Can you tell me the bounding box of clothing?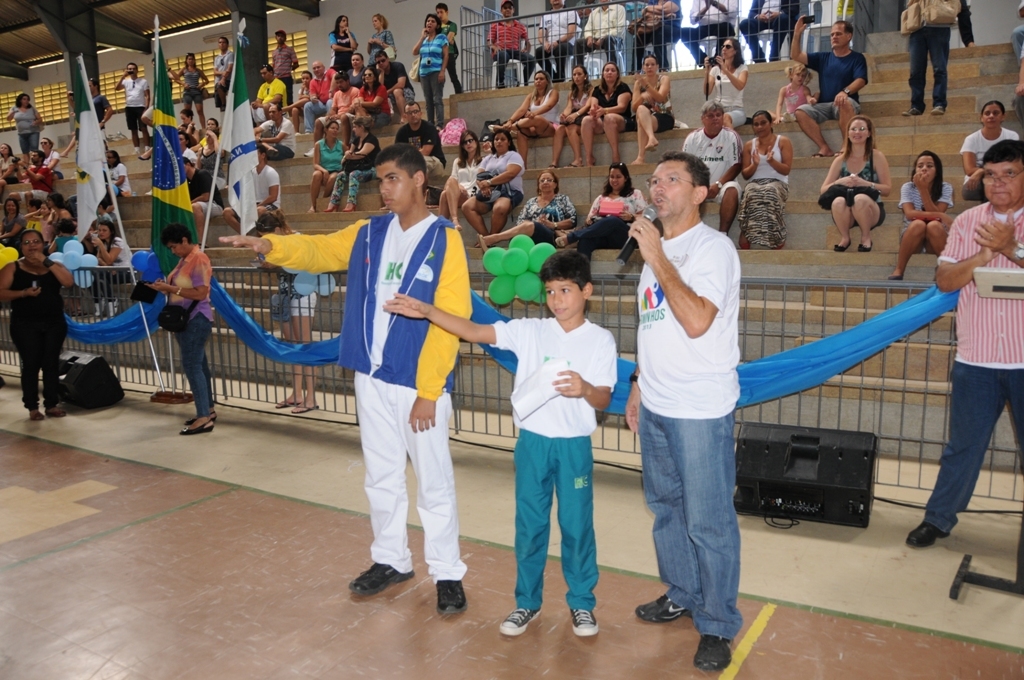
region(474, 154, 519, 204).
